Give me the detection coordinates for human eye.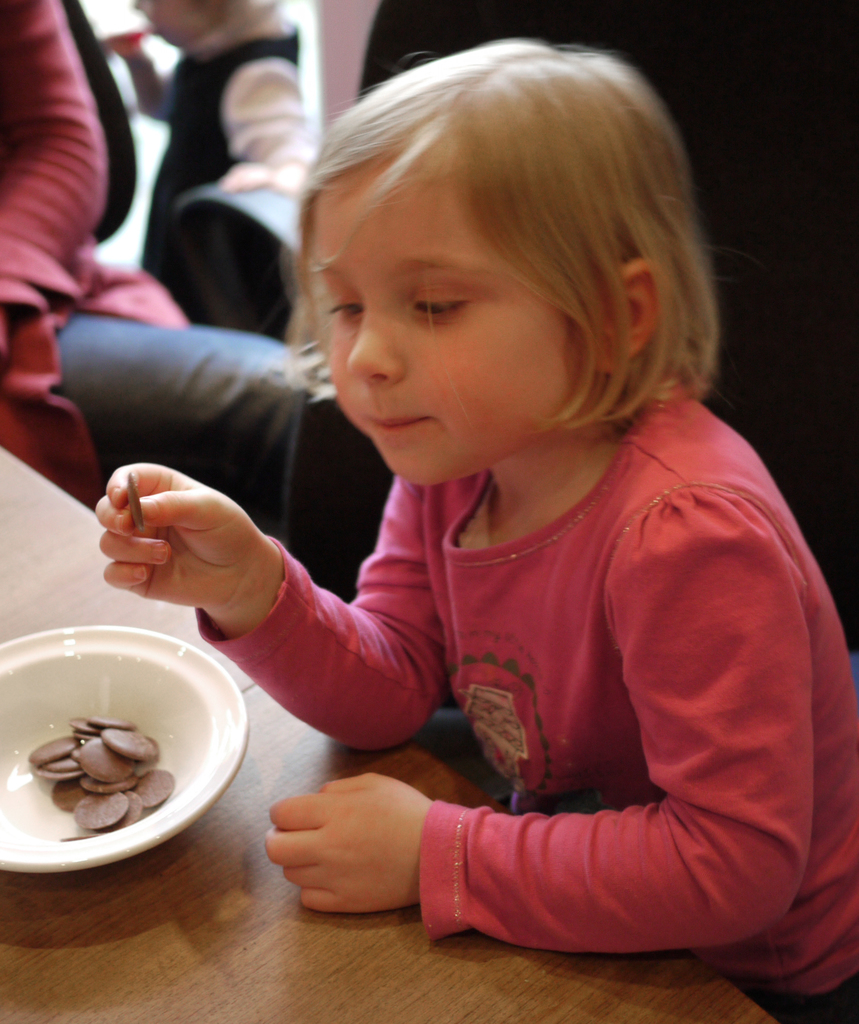
(x1=409, y1=278, x2=473, y2=323).
